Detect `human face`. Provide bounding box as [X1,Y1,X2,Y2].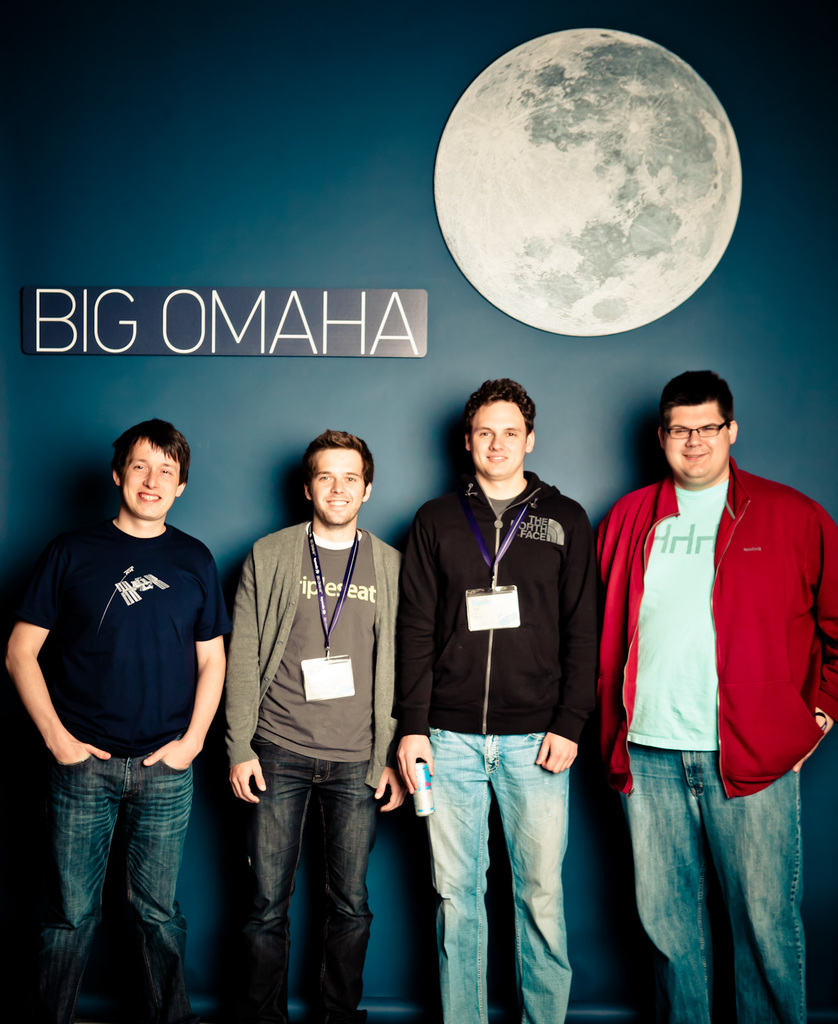
[470,398,528,472].
